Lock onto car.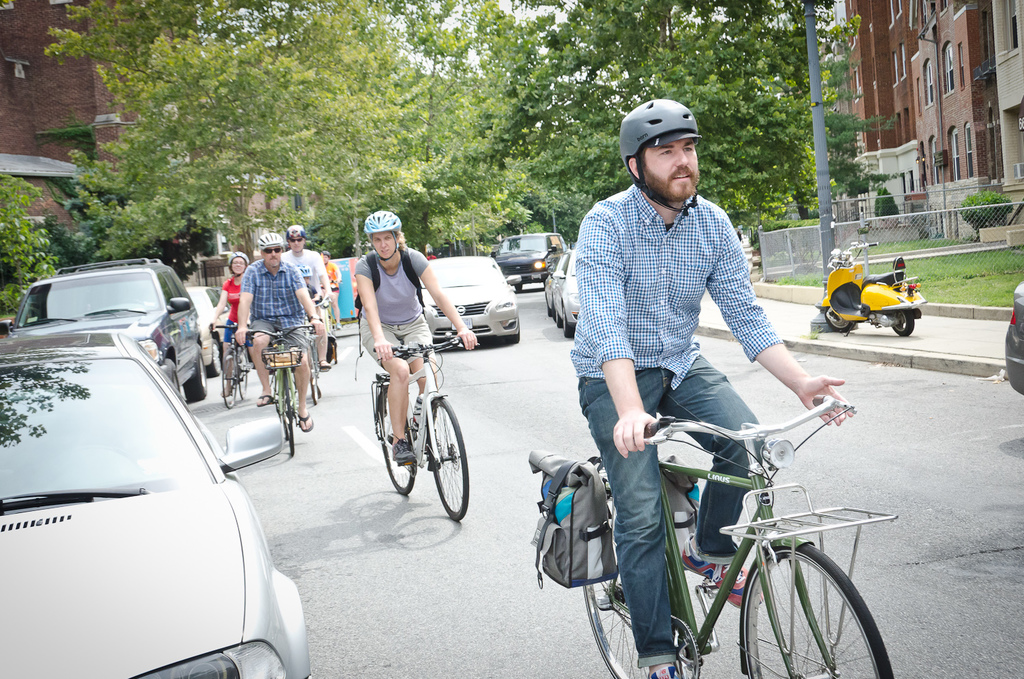
Locked: {"x1": 0, "y1": 257, "x2": 207, "y2": 402}.
